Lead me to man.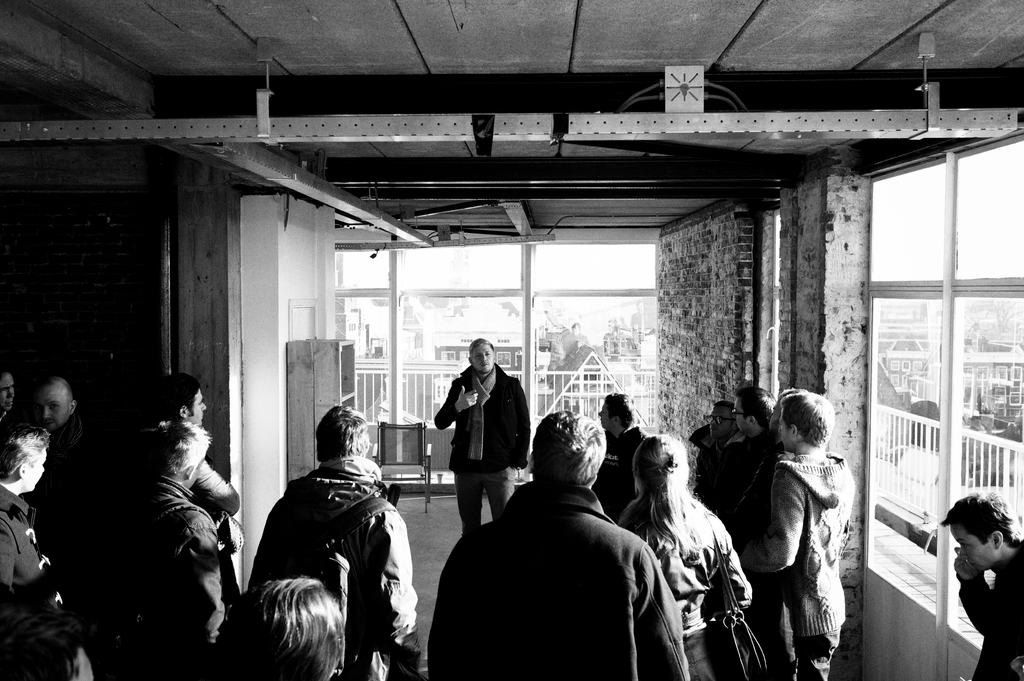
Lead to locate(426, 409, 689, 680).
